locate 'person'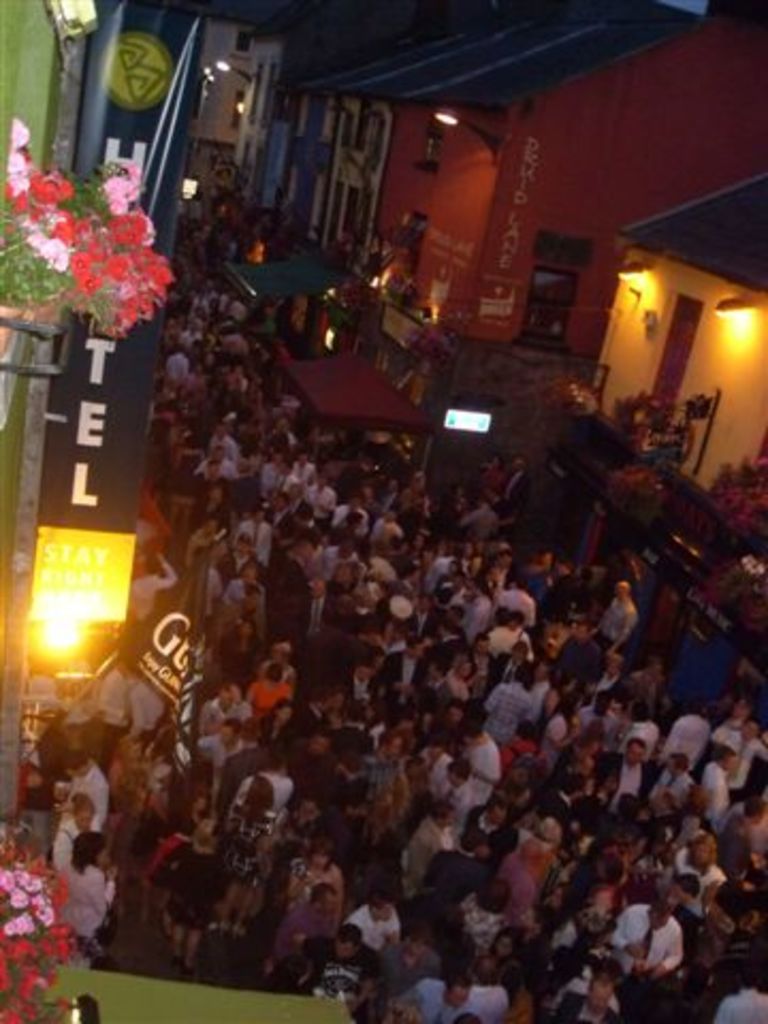
pyautogui.locateOnScreen(96, 663, 139, 745)
